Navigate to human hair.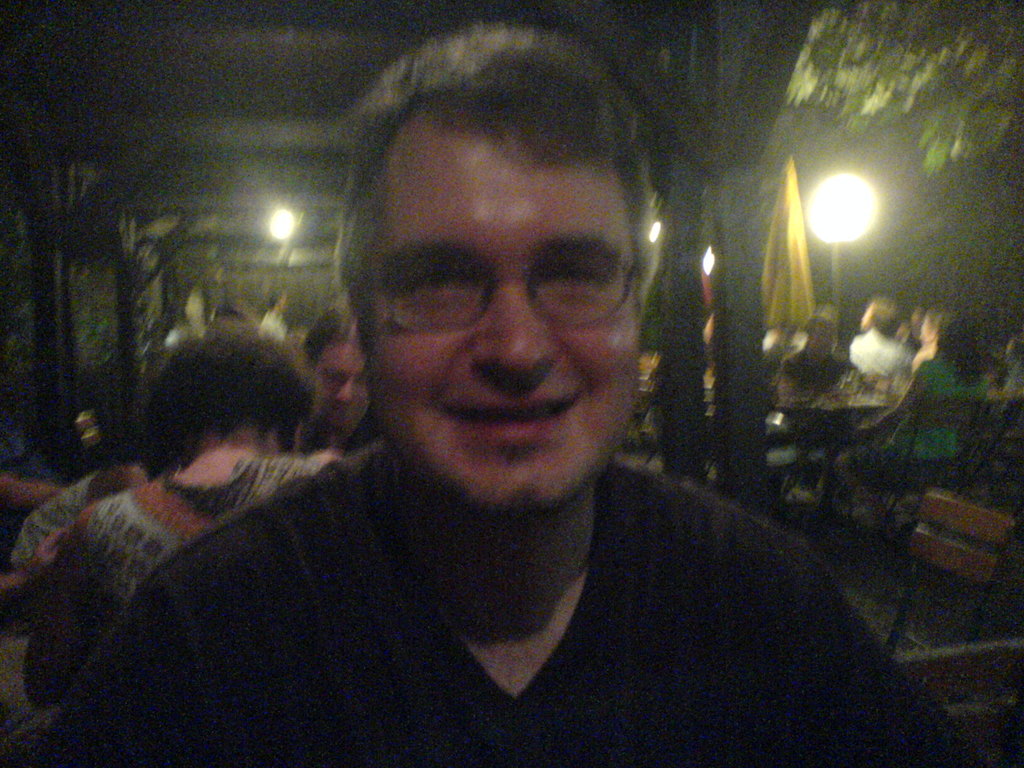
Navigation target: (x1=940, y1=315, x2=986, y2=377).
